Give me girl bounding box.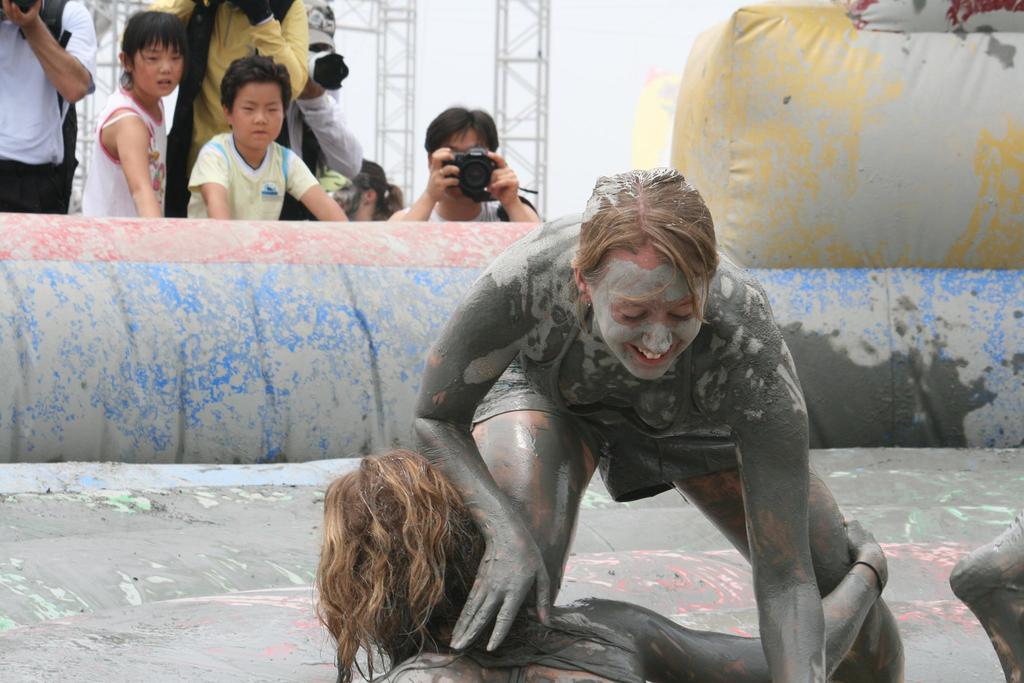
region(419, 169, 902, 682).
